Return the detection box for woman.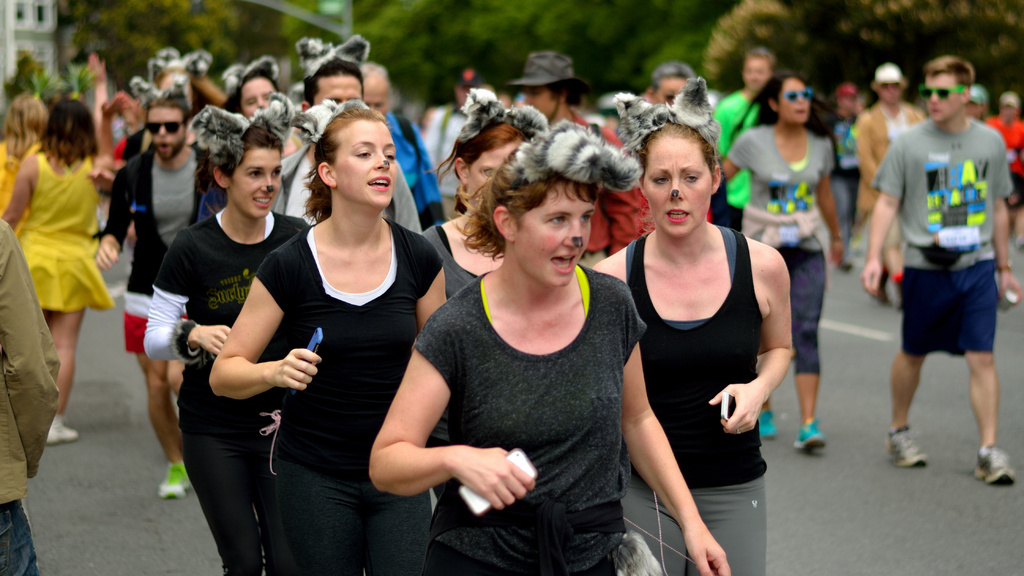
box(591, 124, 795, 575).
